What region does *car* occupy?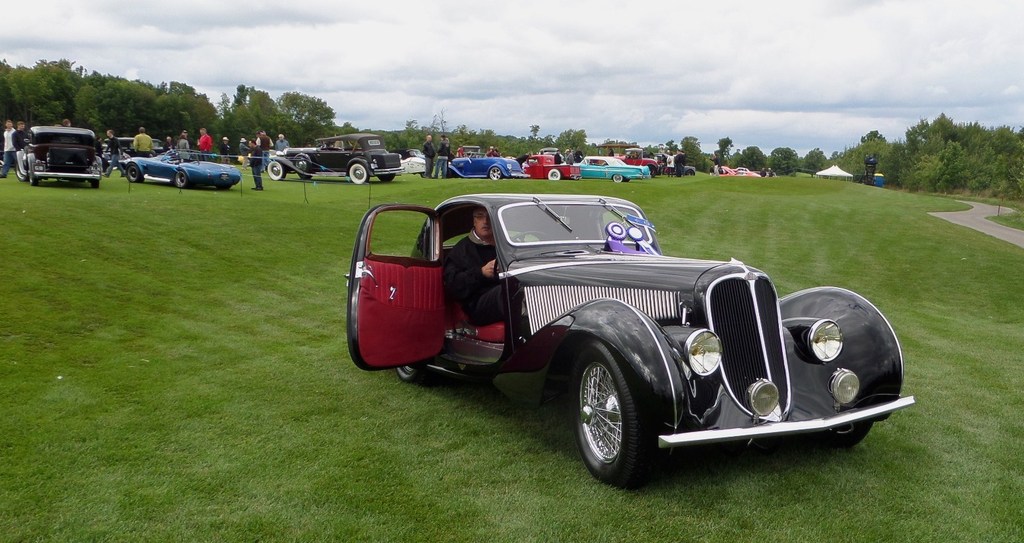
left=718, top=165, right=758, bottom=179.
